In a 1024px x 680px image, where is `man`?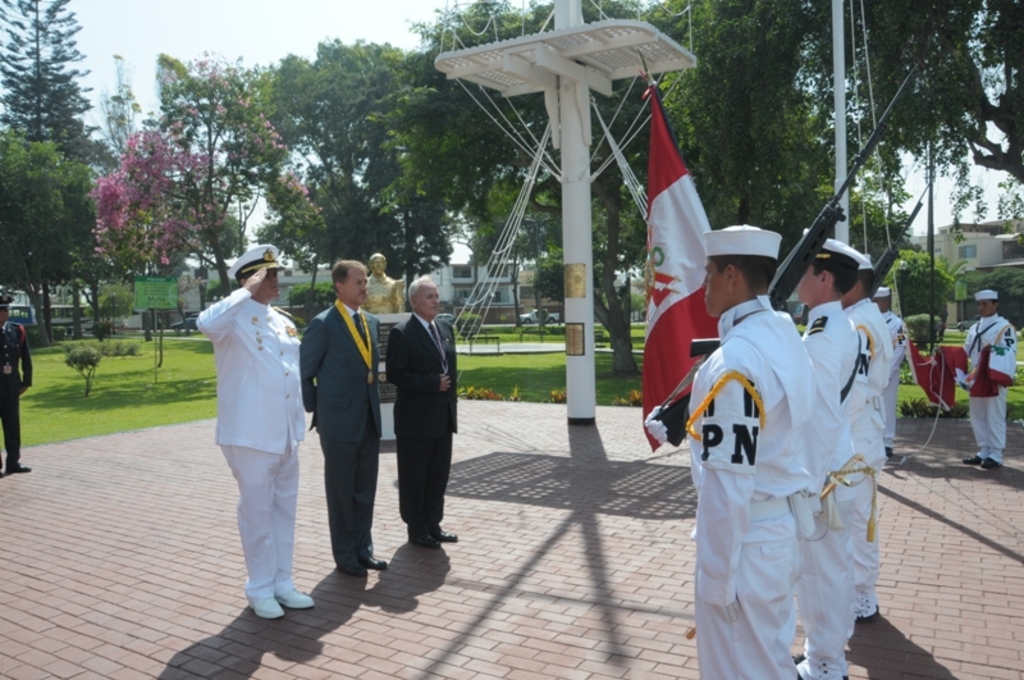
0 300 33 470.
